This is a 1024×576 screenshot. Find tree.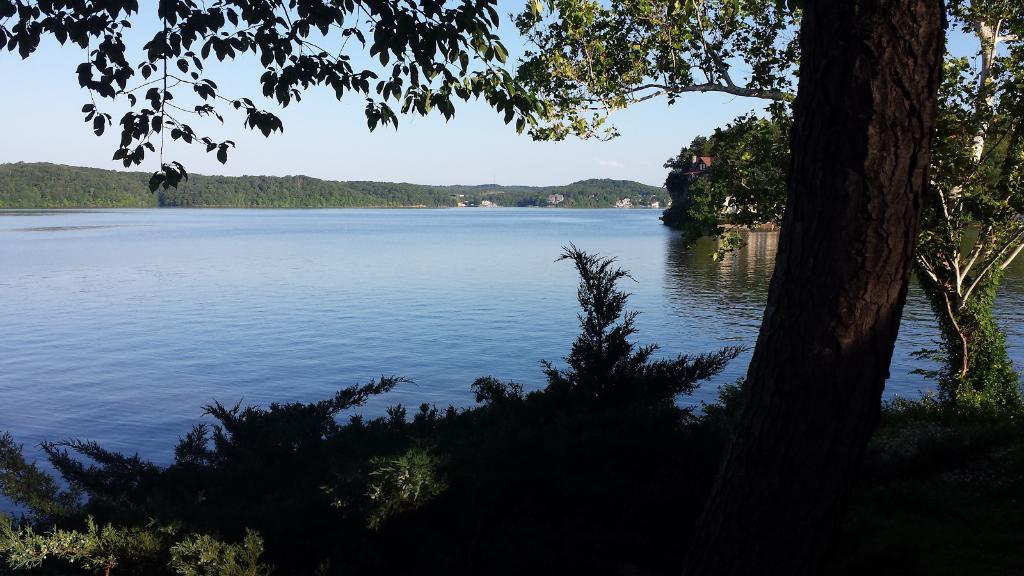
Bounding box: (657,111,794,239).
